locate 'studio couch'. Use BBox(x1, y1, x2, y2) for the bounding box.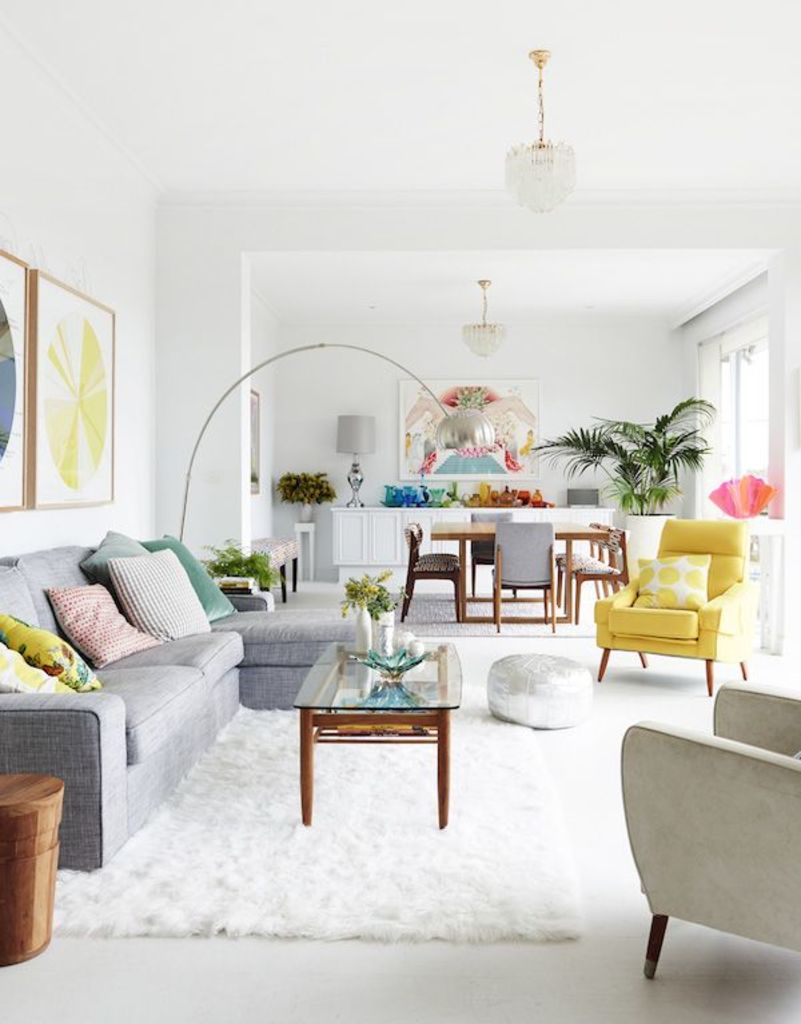
BBox(0, 522, 367, 876).
